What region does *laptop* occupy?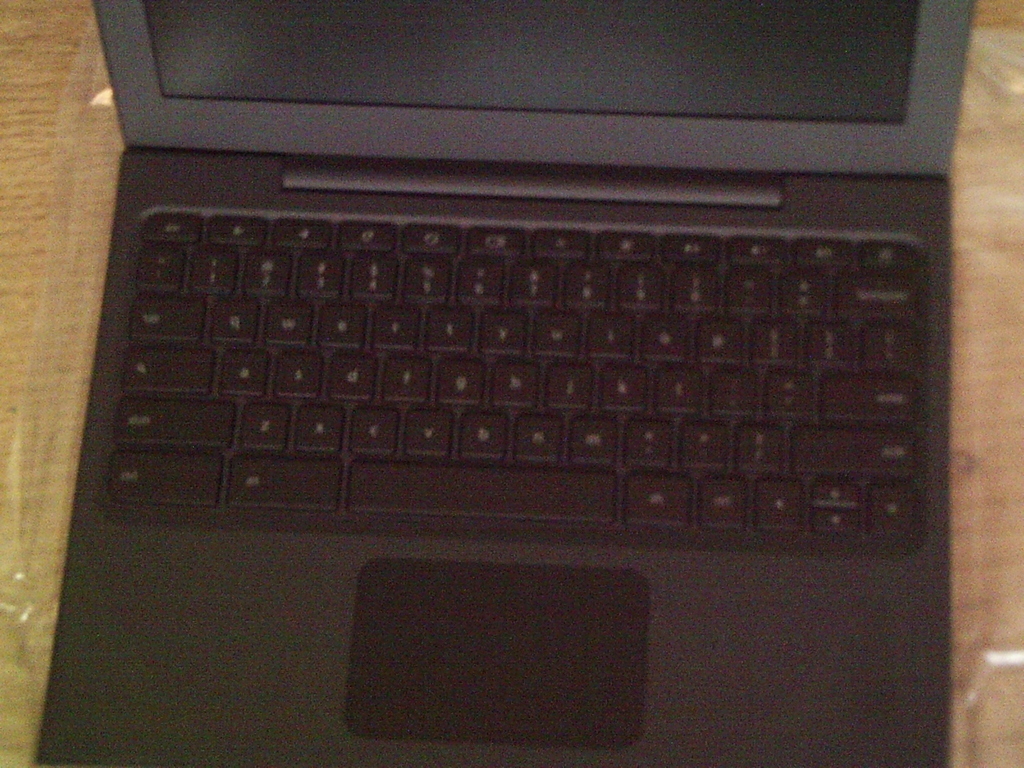
pyautogui.locateOnScreen(35, 0, 977, 767).
